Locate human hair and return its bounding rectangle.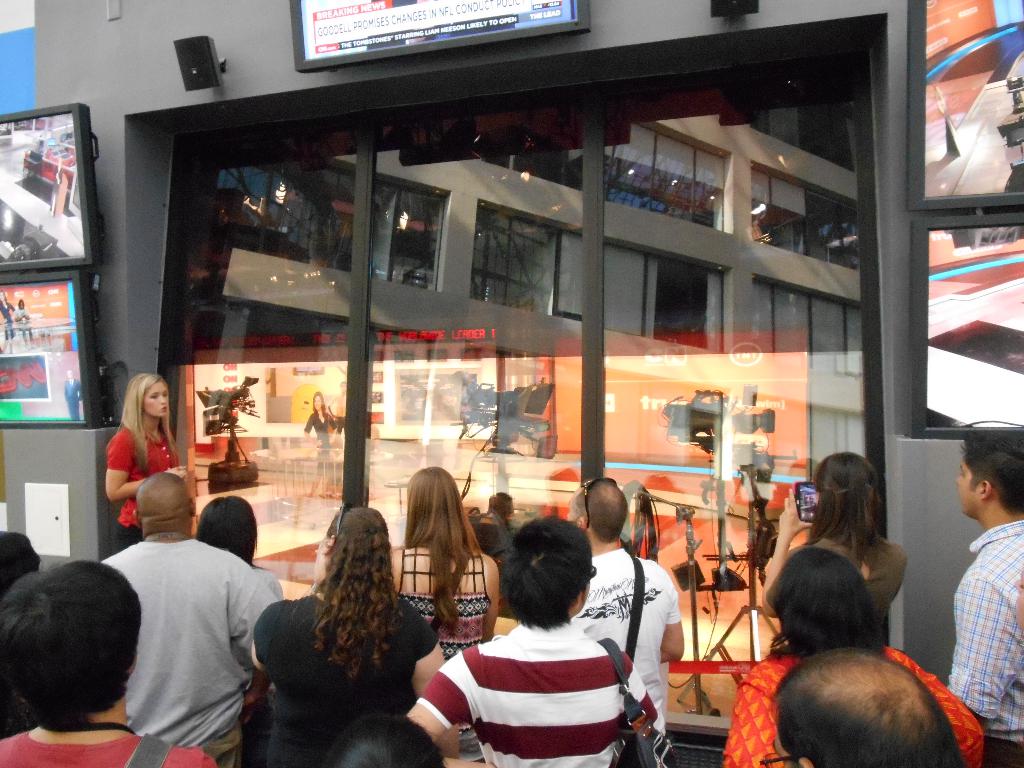
detection(775, 653, 959, 767).
